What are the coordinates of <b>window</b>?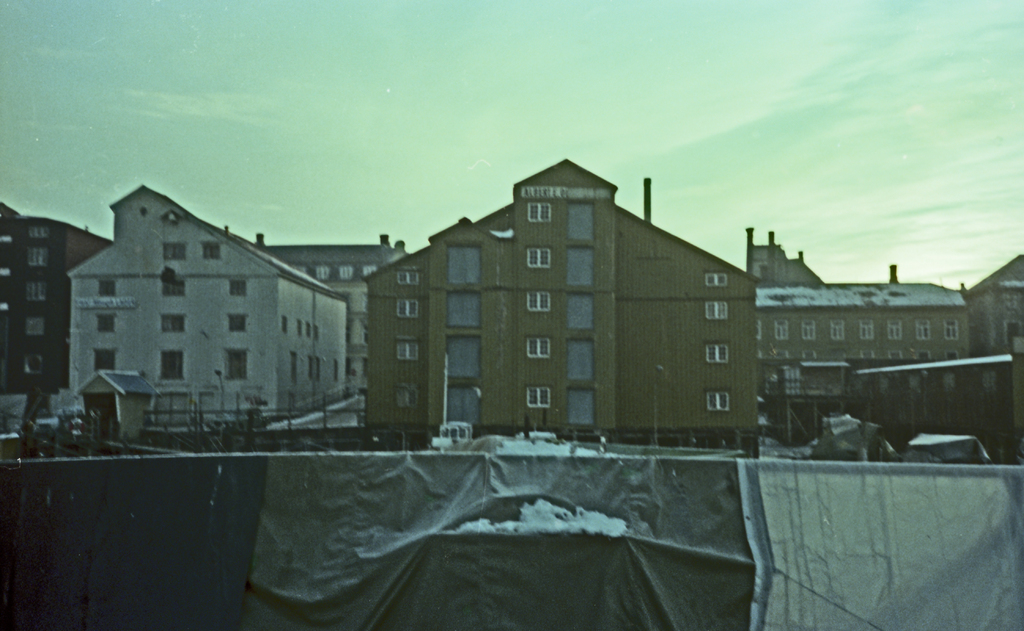
bbox(305, 354, 312, 378).
